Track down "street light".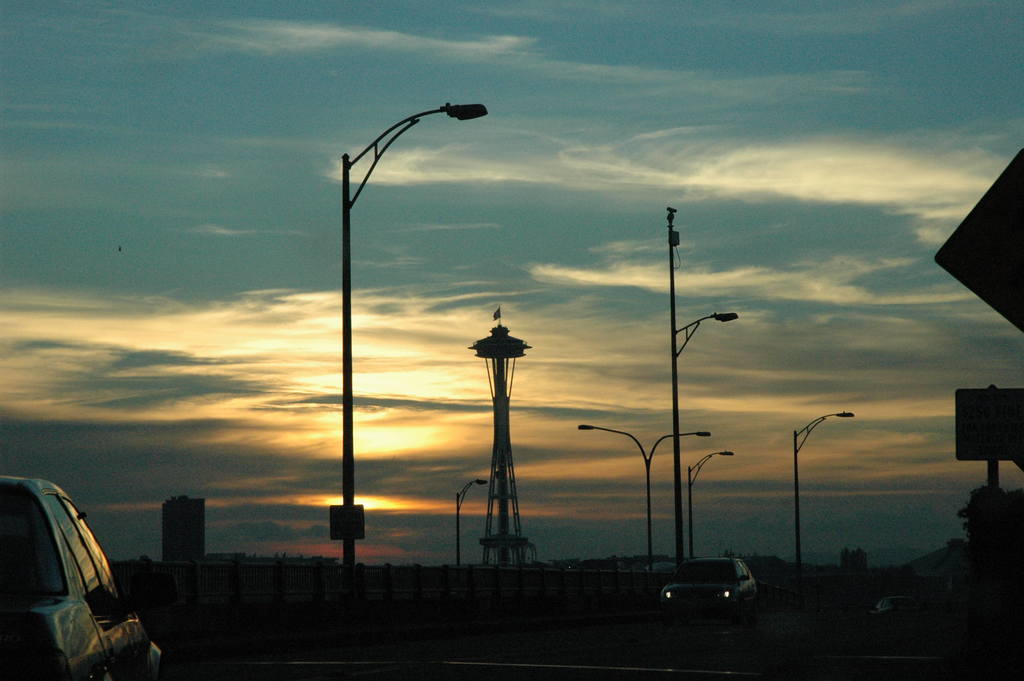
Tracked to <region>788, 409, 856, 582</region>.
